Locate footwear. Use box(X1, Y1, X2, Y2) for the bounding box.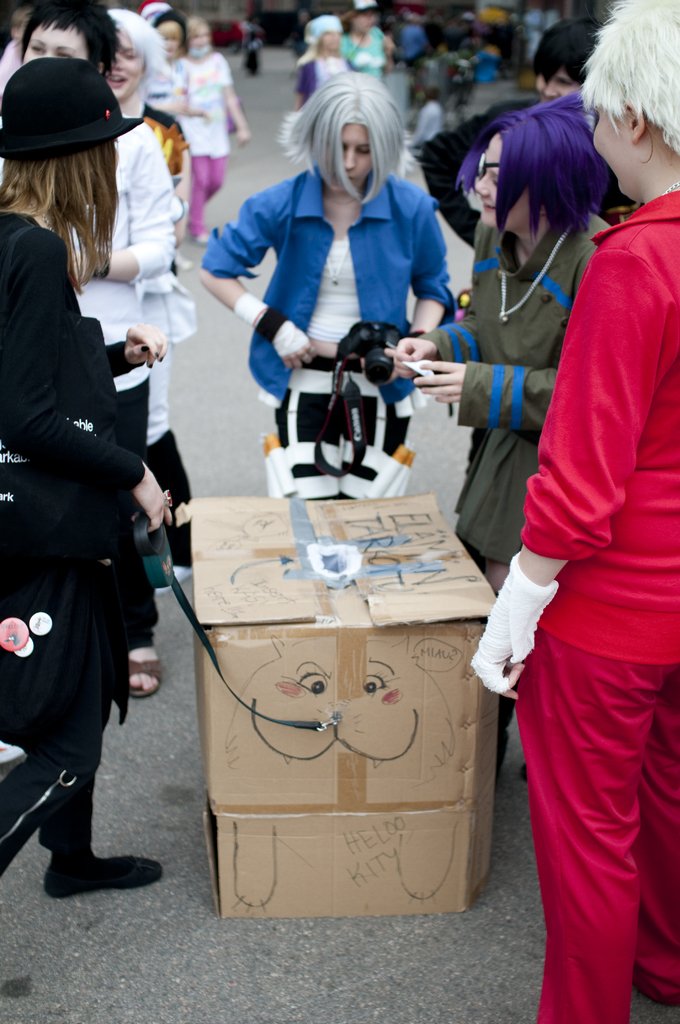
box(29, 840, 131, 907).
